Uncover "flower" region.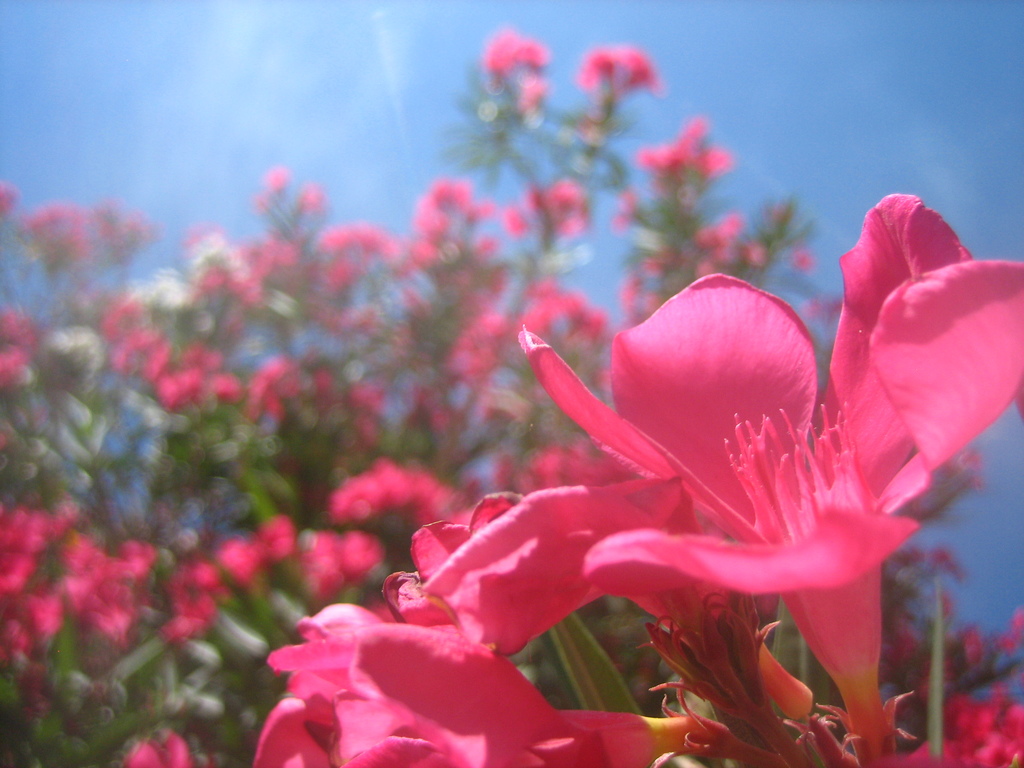
Uncovered: 16 193 103 266.
